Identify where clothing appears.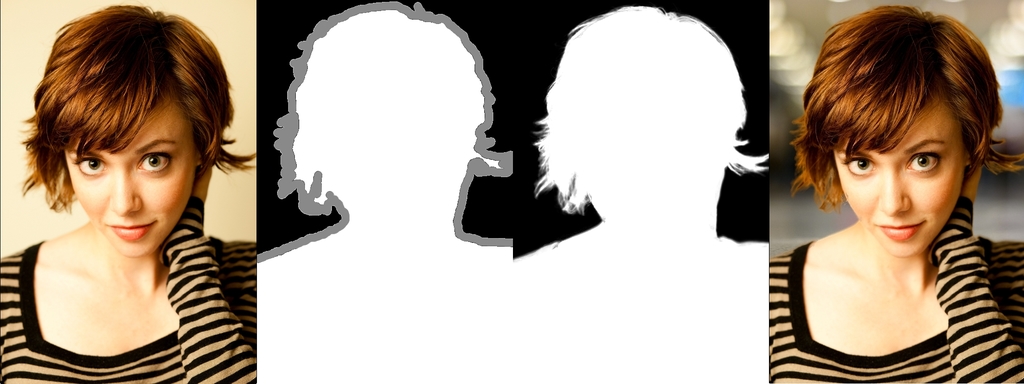
Appears at 9,99,243,371.
